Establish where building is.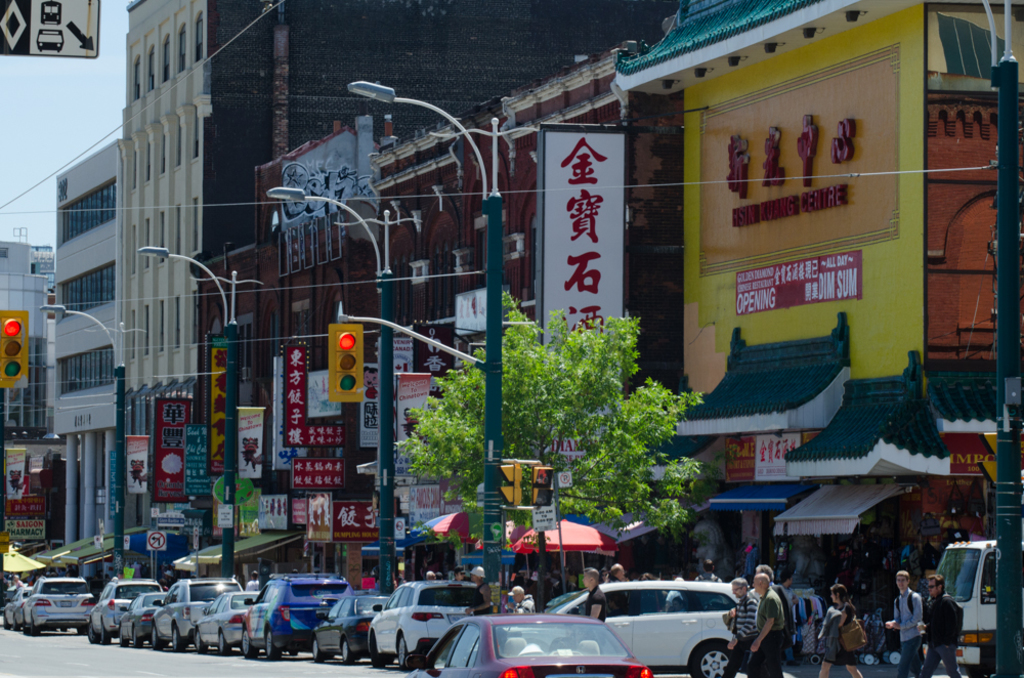
Established at {"left": 200, "top": 28, "right": 666, "bottom": 591}.
